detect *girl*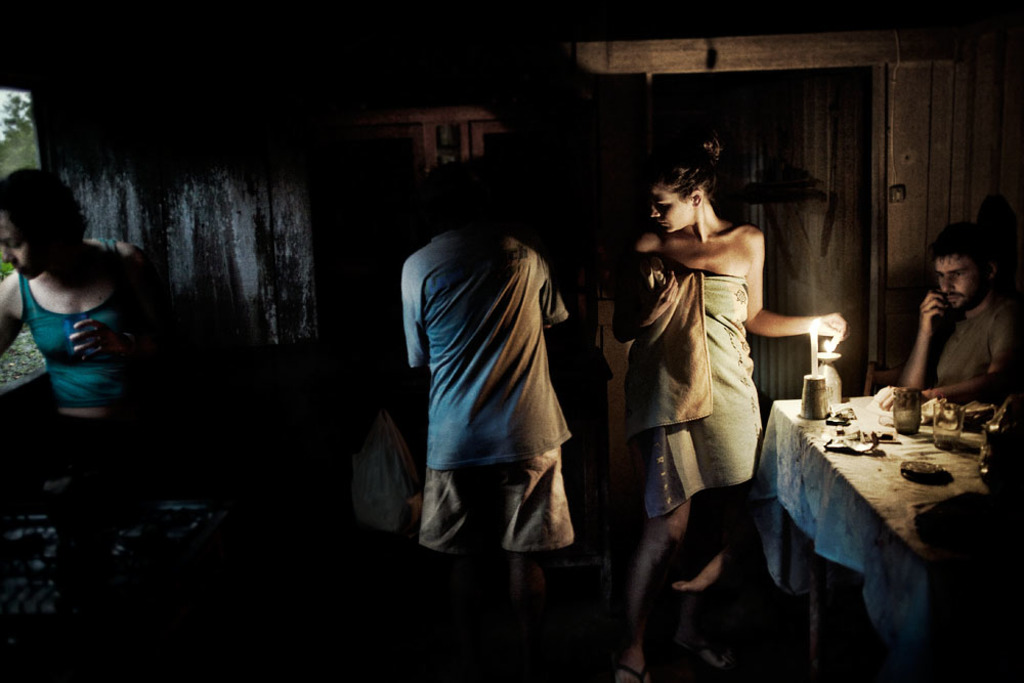
detection(614, 134, 847, 682)
